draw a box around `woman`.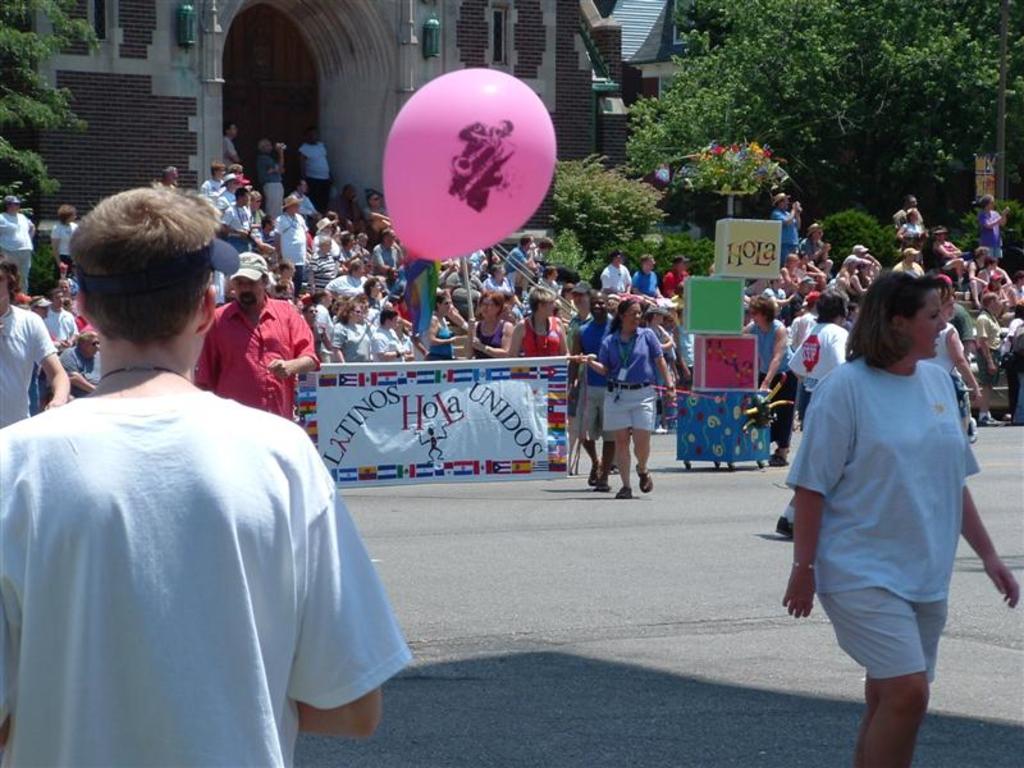
[x1=424, y1=289, x2=460, y2=358].
